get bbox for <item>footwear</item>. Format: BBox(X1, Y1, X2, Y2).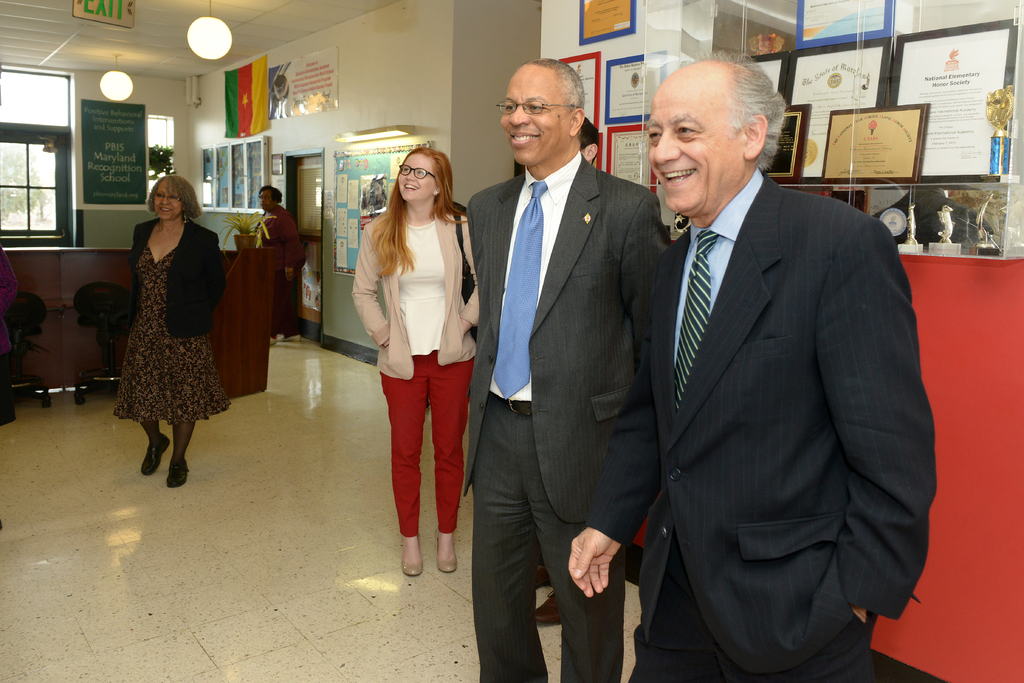
BBox(138, 432, 170, 477).
